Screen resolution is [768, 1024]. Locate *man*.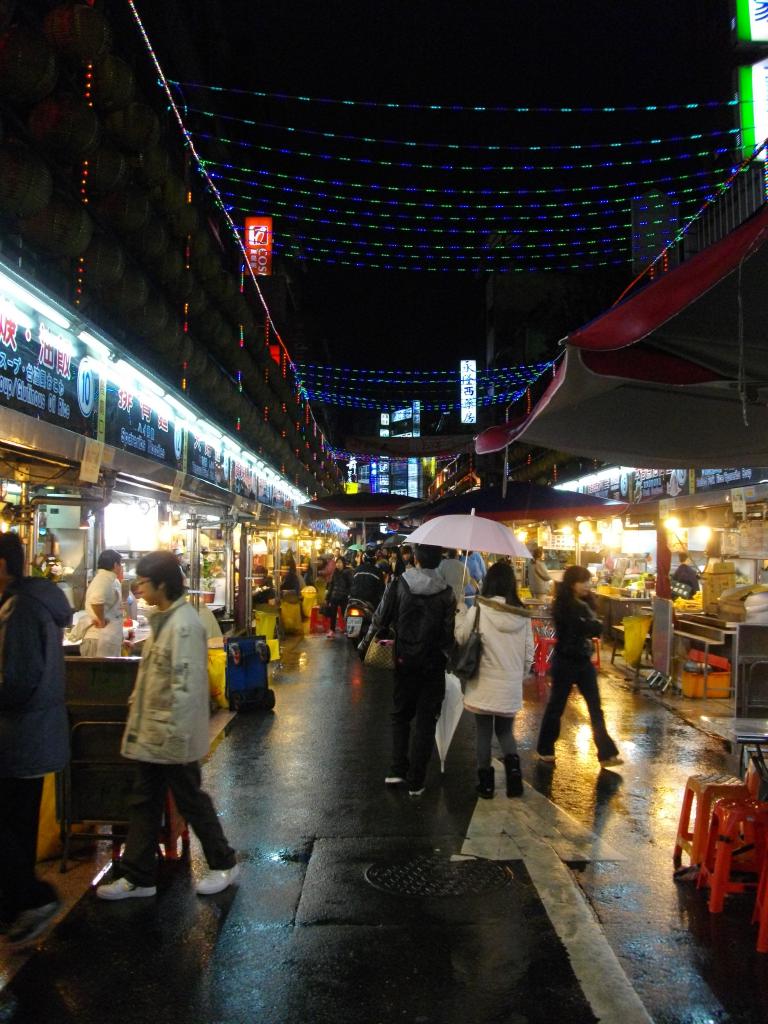
79/551/121/654.
